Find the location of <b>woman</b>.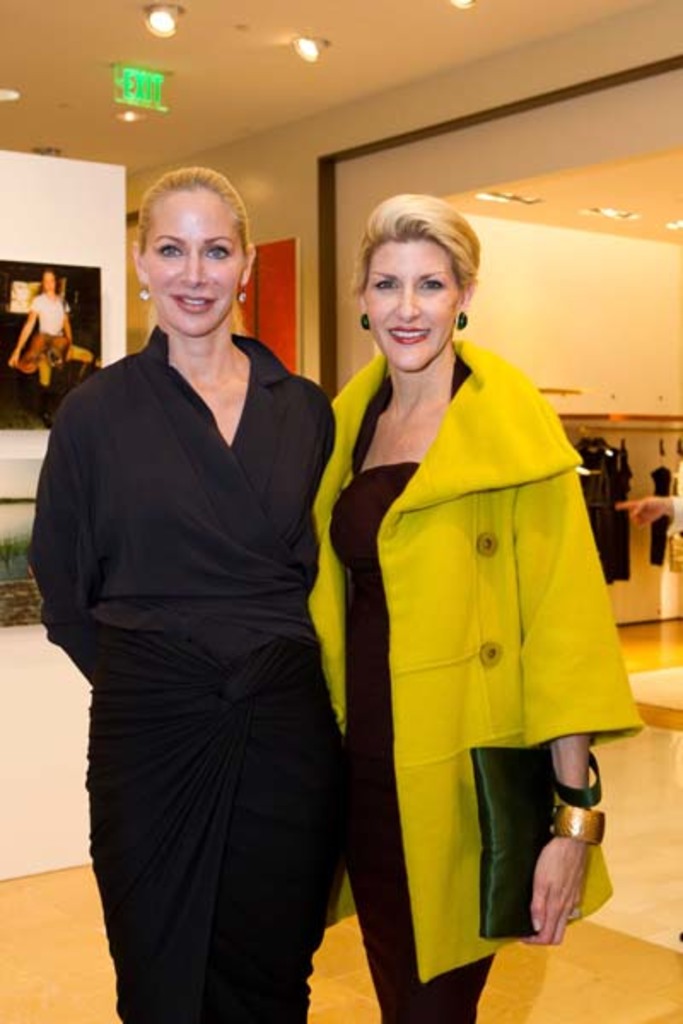
Location: <bbox>306, 186, 640, 1022</bbox>.
